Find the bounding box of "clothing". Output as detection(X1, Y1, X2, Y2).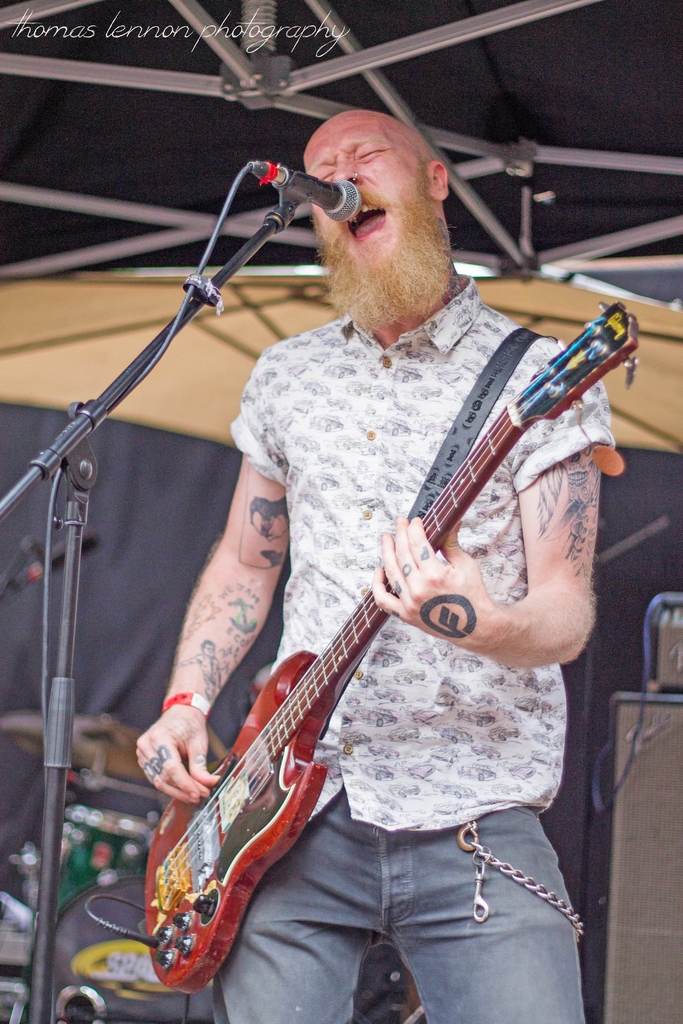
detection(202, 264, 612, 1021).
